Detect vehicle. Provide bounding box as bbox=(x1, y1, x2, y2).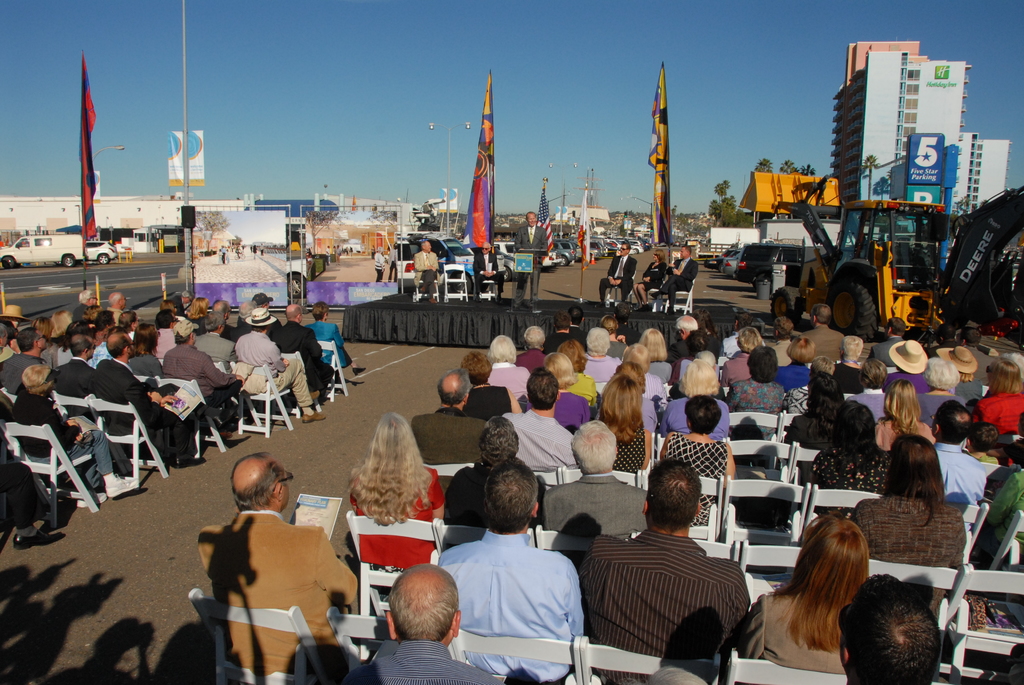
bbox=(743, 238, 811, 290).
